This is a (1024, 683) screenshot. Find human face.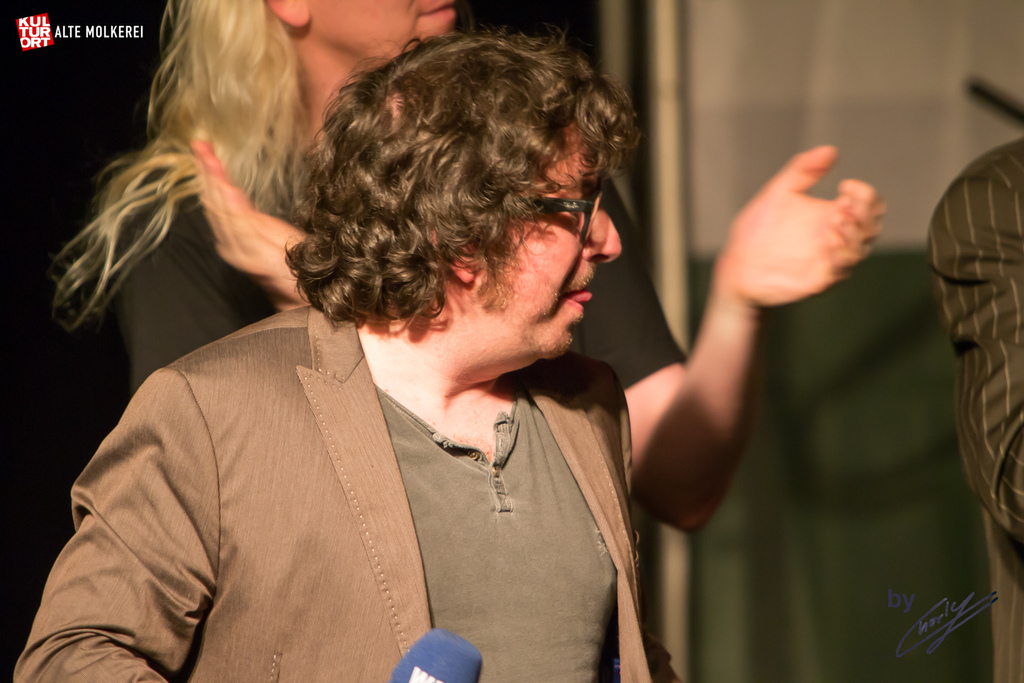
Bounding box: [x1=305, y1=0, x2=455, y2=51].
